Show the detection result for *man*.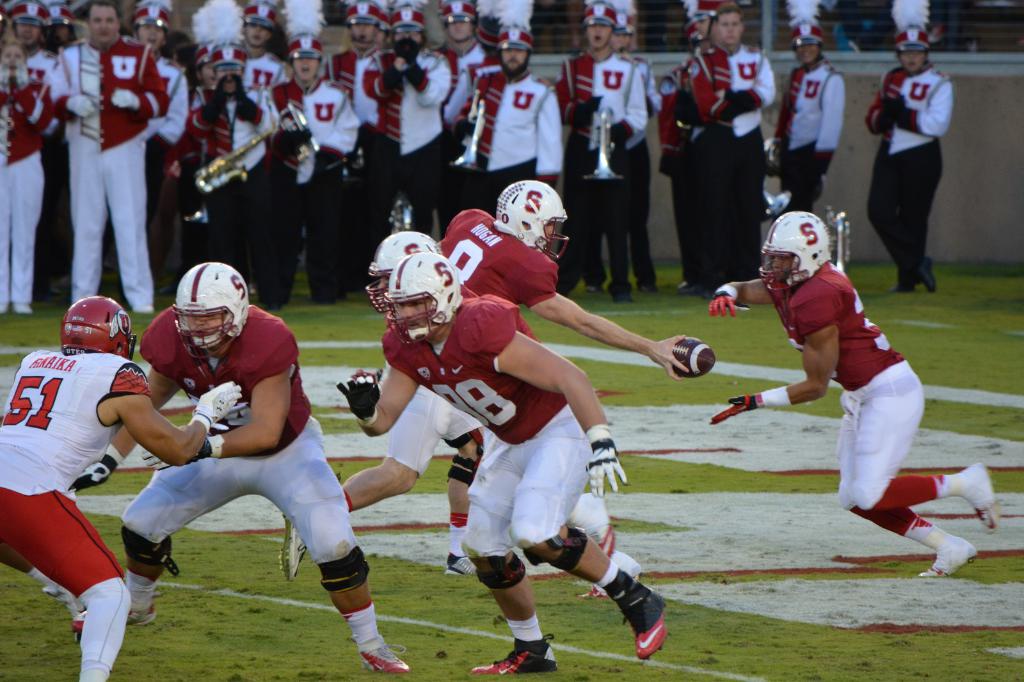
[left=325, top=0, right=394, bottom=130].
